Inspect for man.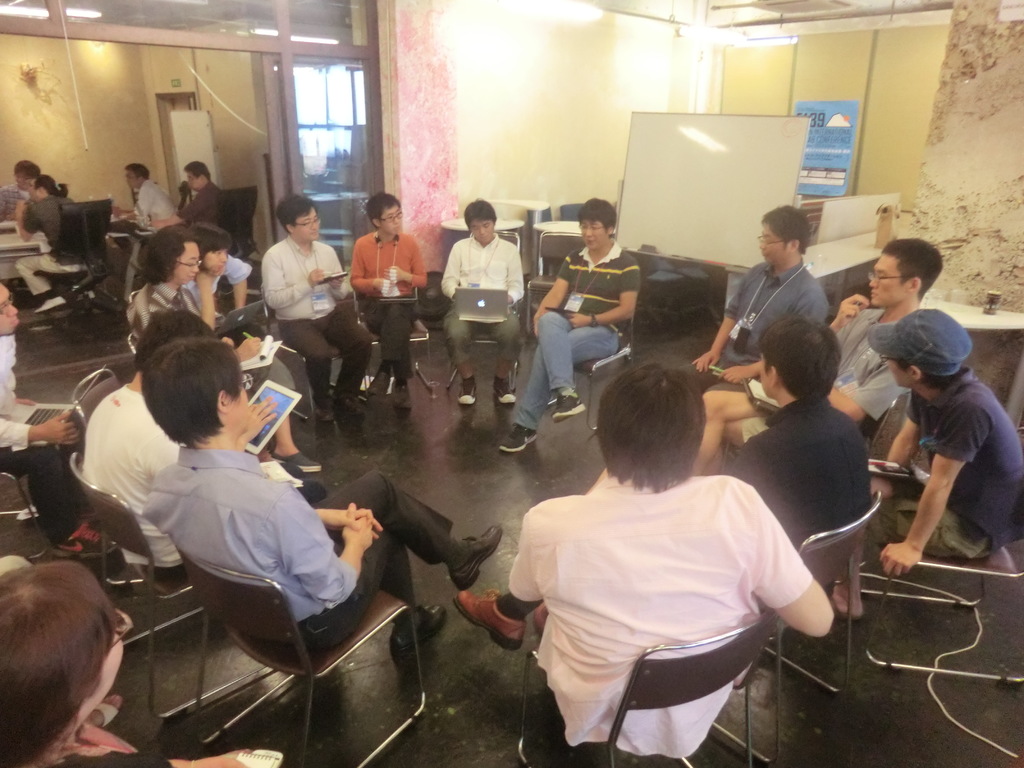
Inspection: select_region(140, 336, 501, 655).
